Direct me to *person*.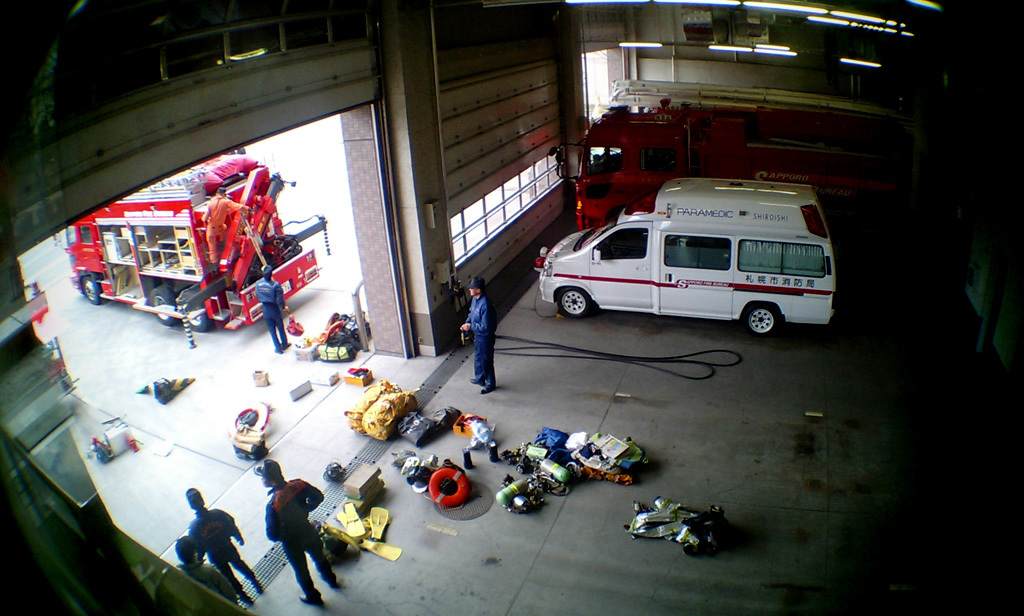
Direction: box(182, 485, 267, 607).
